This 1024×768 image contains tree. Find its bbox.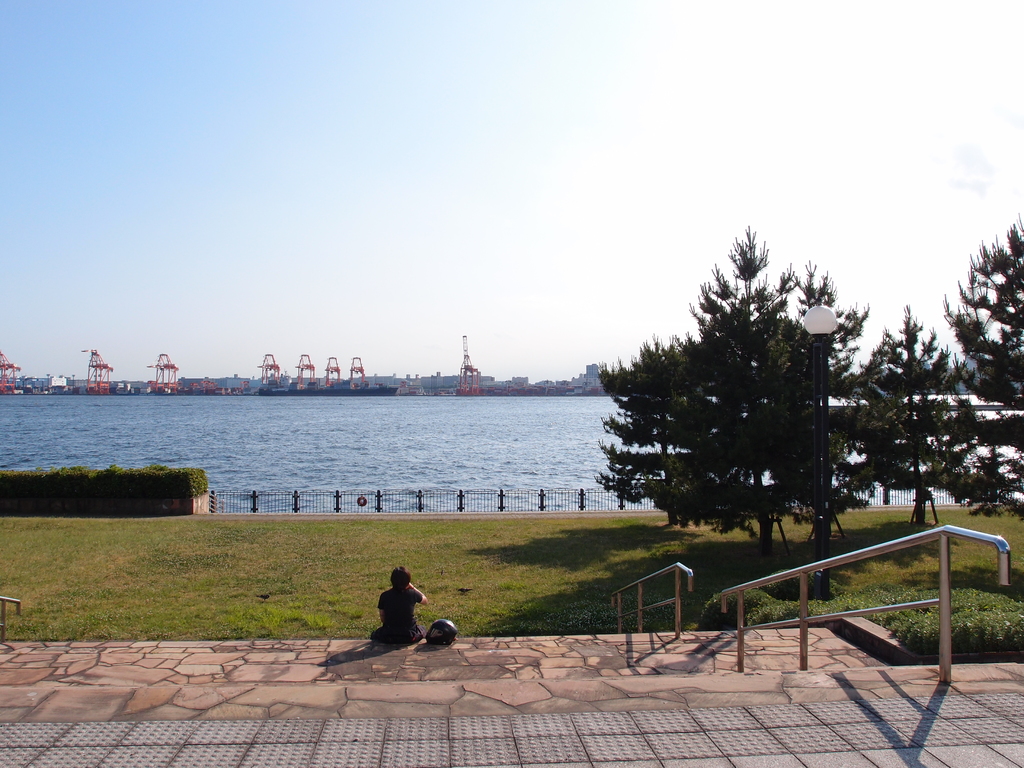
939,210,1023,410.
